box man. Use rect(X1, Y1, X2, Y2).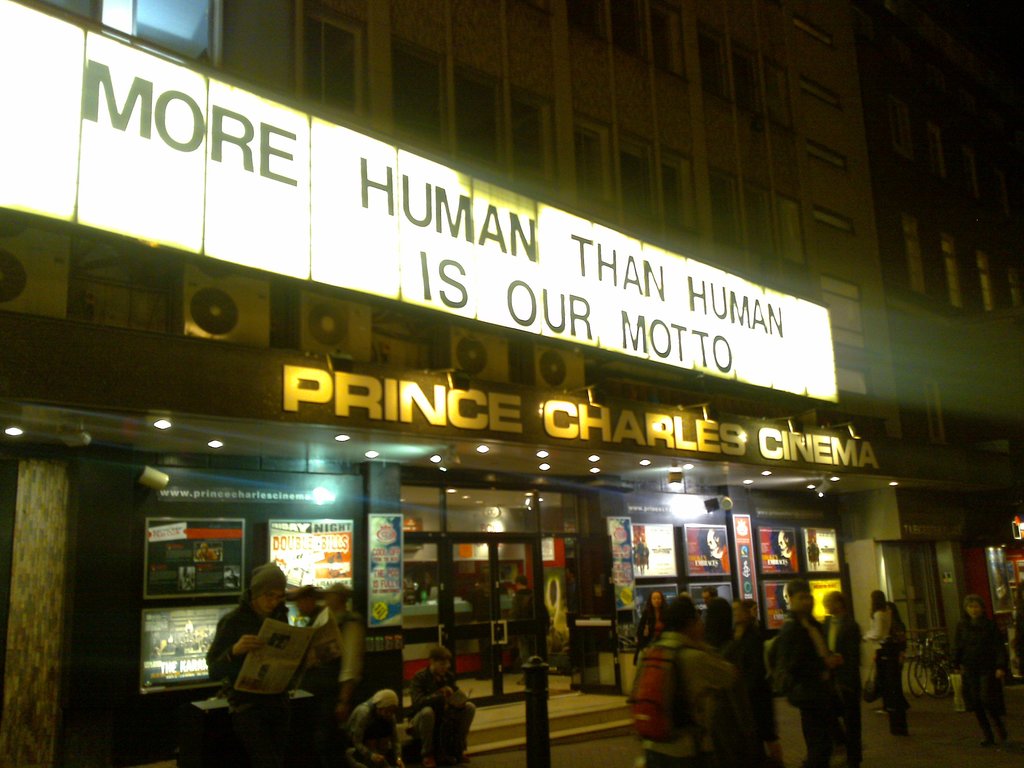
rect(410, 645, 475, 767).
